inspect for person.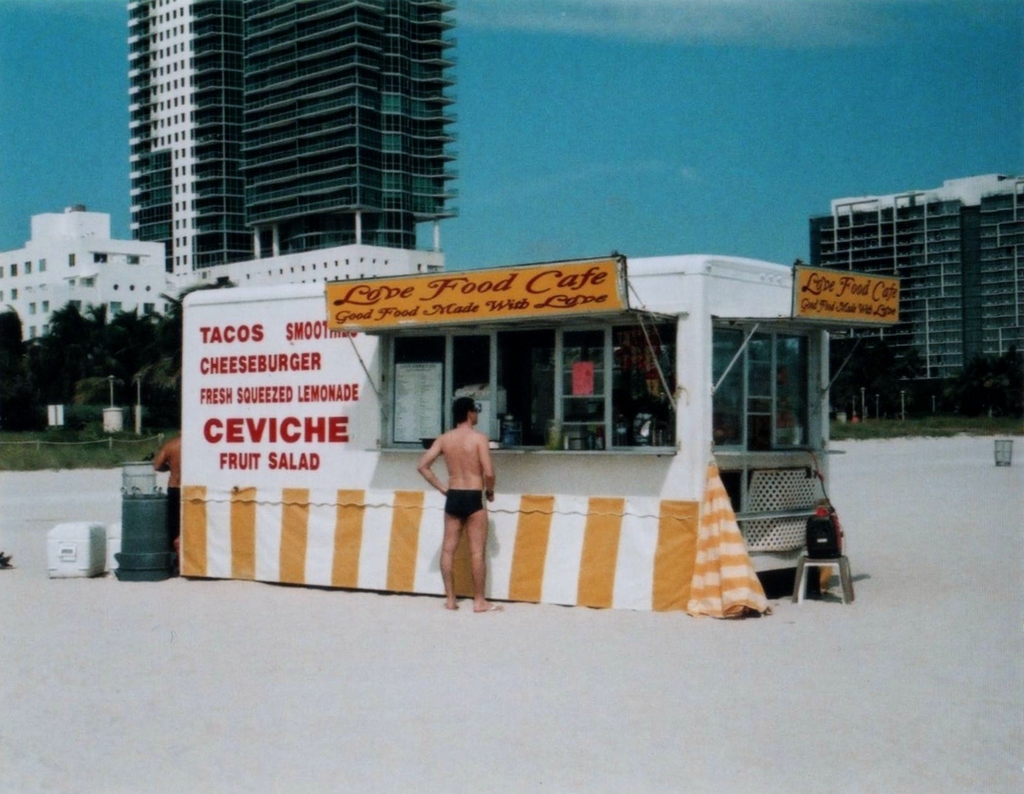
Inspection: [424, 389, 504, 606].
